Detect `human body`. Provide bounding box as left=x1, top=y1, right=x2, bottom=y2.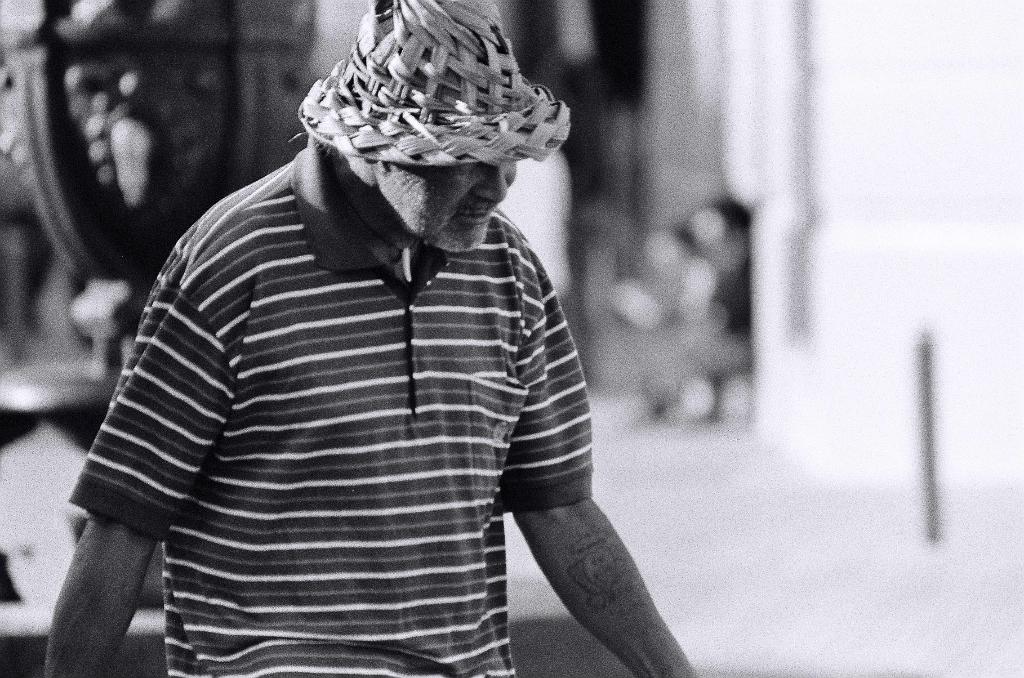
left=26, top=42, right=669, bottom=677.
